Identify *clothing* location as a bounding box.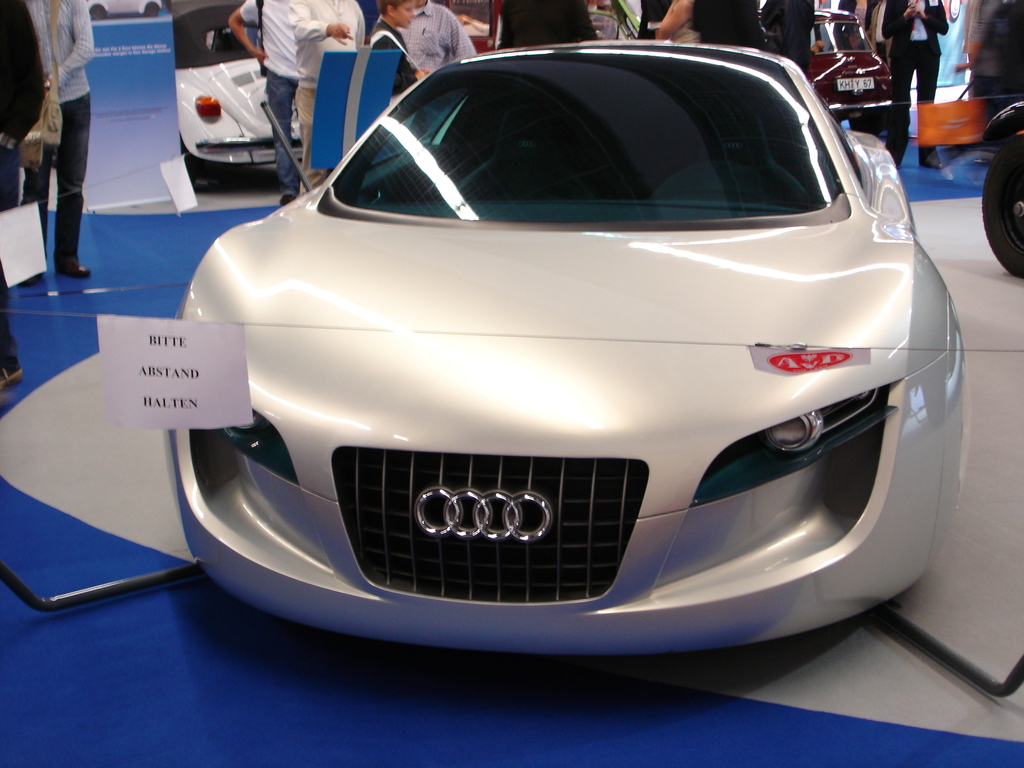
[500,0,595,48].
